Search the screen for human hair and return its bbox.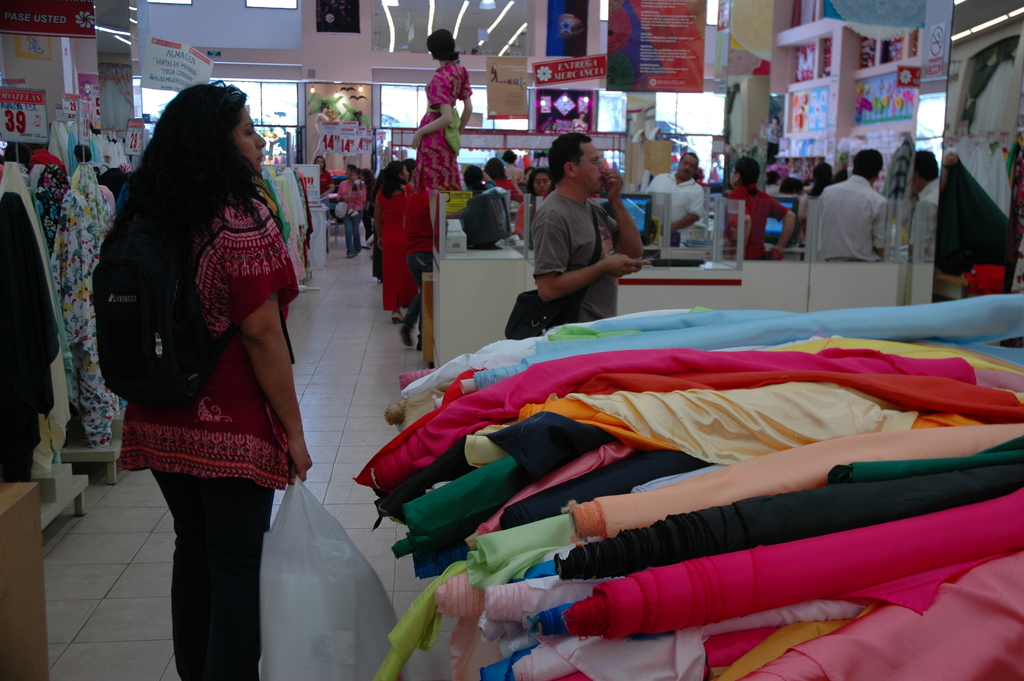
Found: box=[405, 158, 416, 177].
